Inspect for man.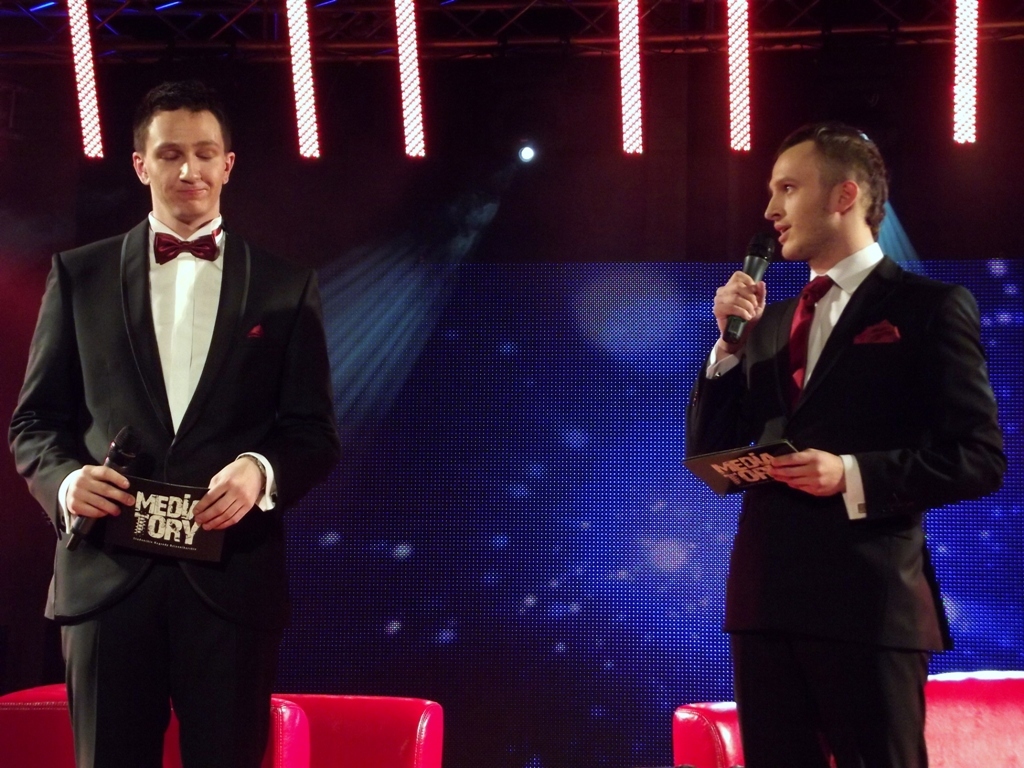
Inspection: (8,82,346,767).
